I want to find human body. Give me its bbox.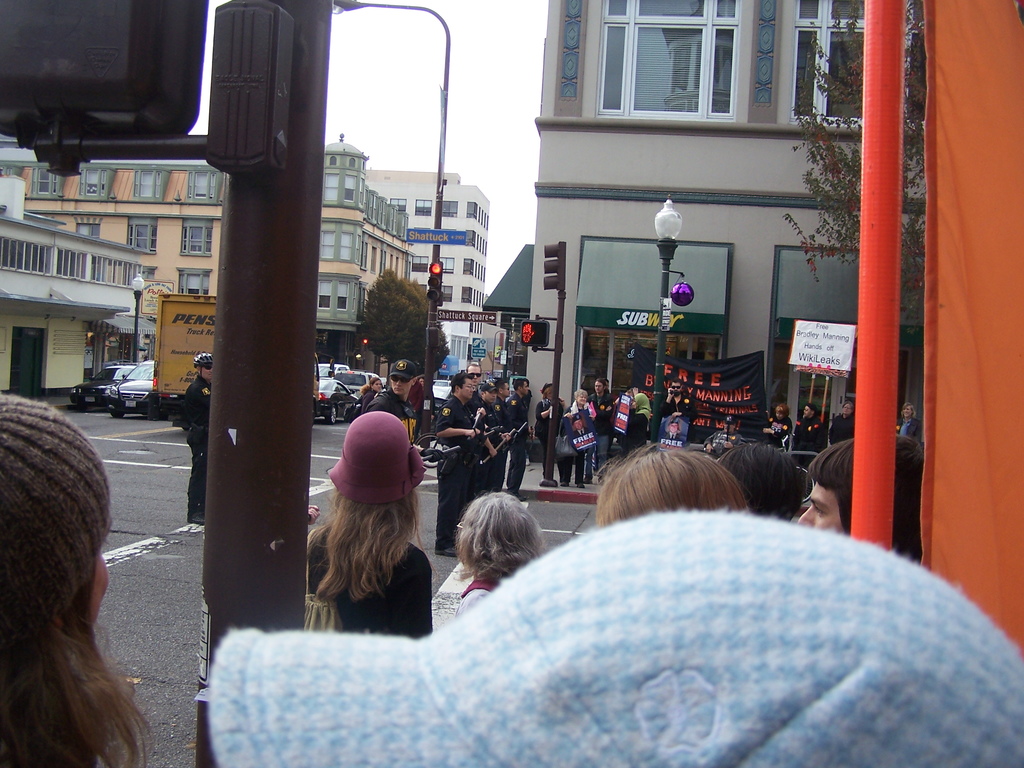
558,406,592,486.
